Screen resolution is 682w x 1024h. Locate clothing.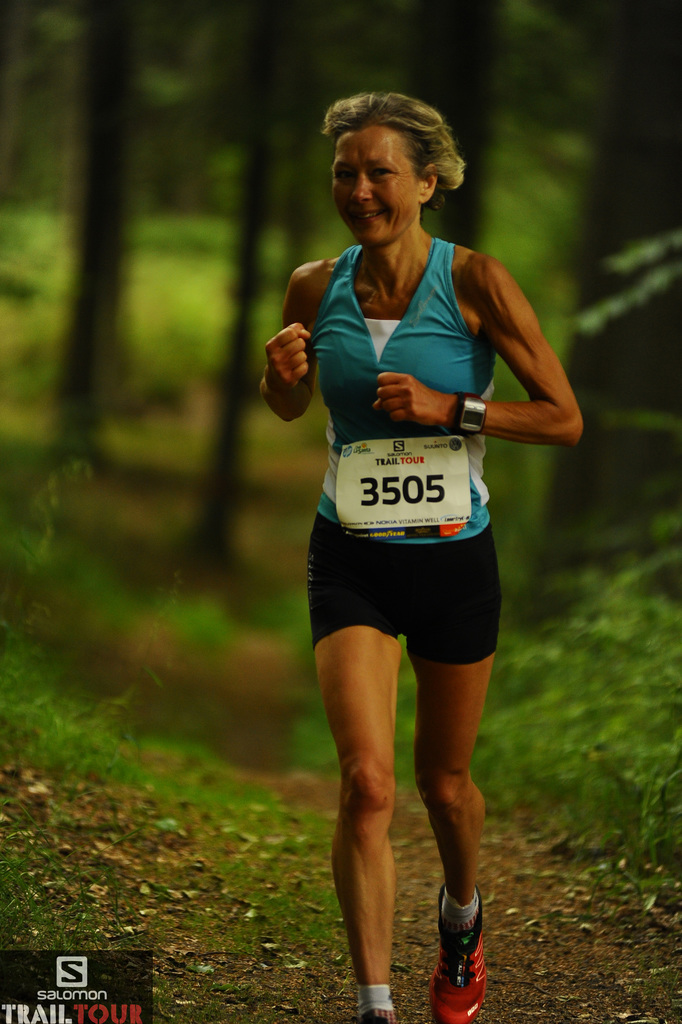
Rect(288, 211, 534, 699).
